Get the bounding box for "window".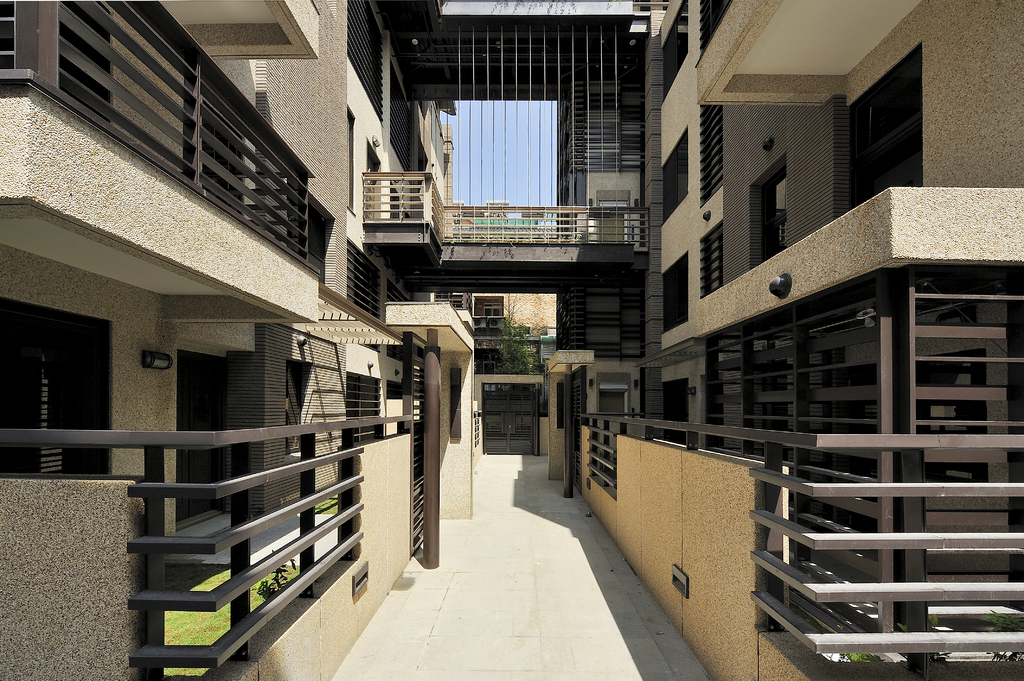
BBox(747, 152, 786, 264).
